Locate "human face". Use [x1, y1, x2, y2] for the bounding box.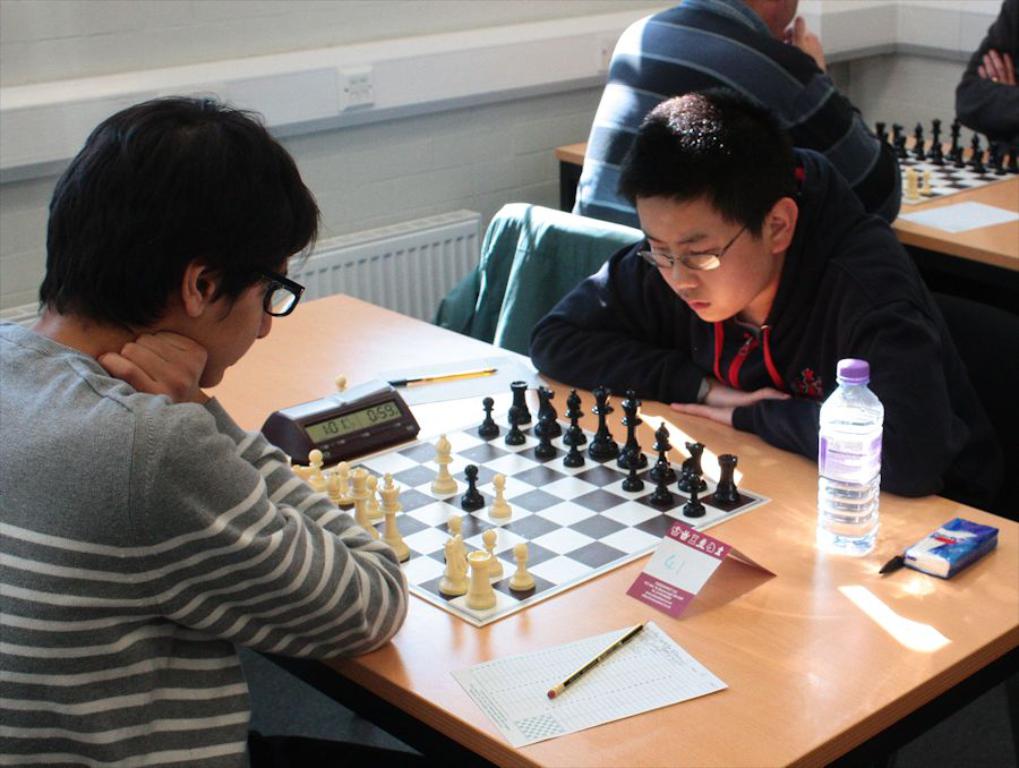
[212, 258, 288, 385].
